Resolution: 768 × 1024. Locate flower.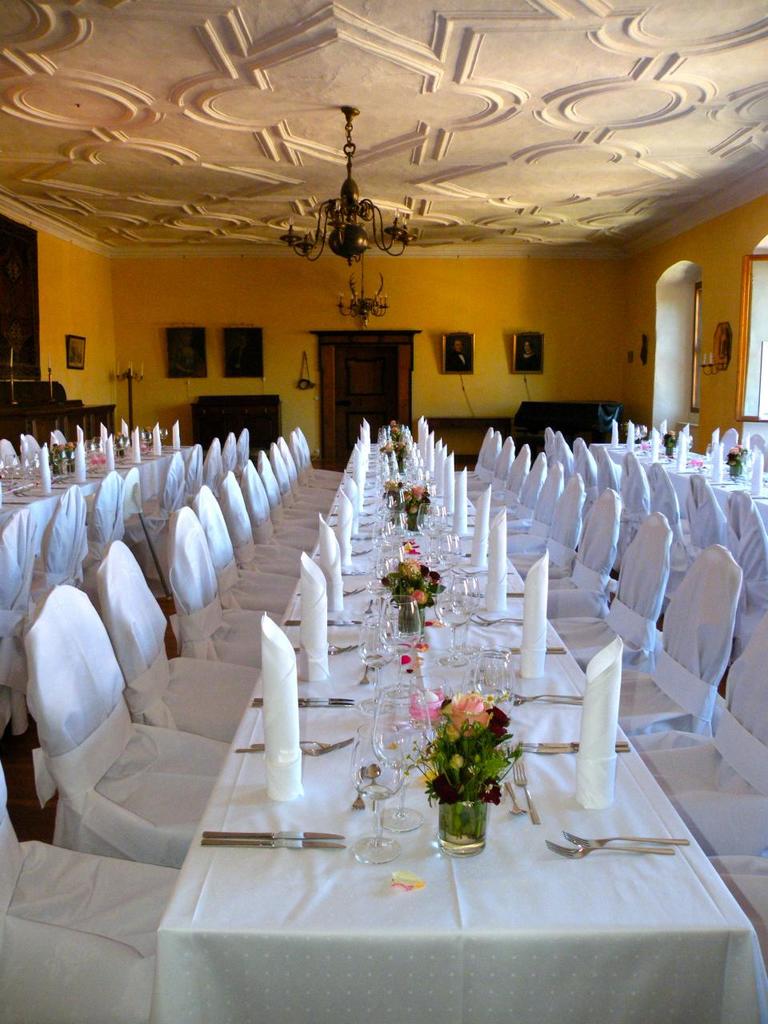
[left=396, top=559, right=425, bottom=579].
